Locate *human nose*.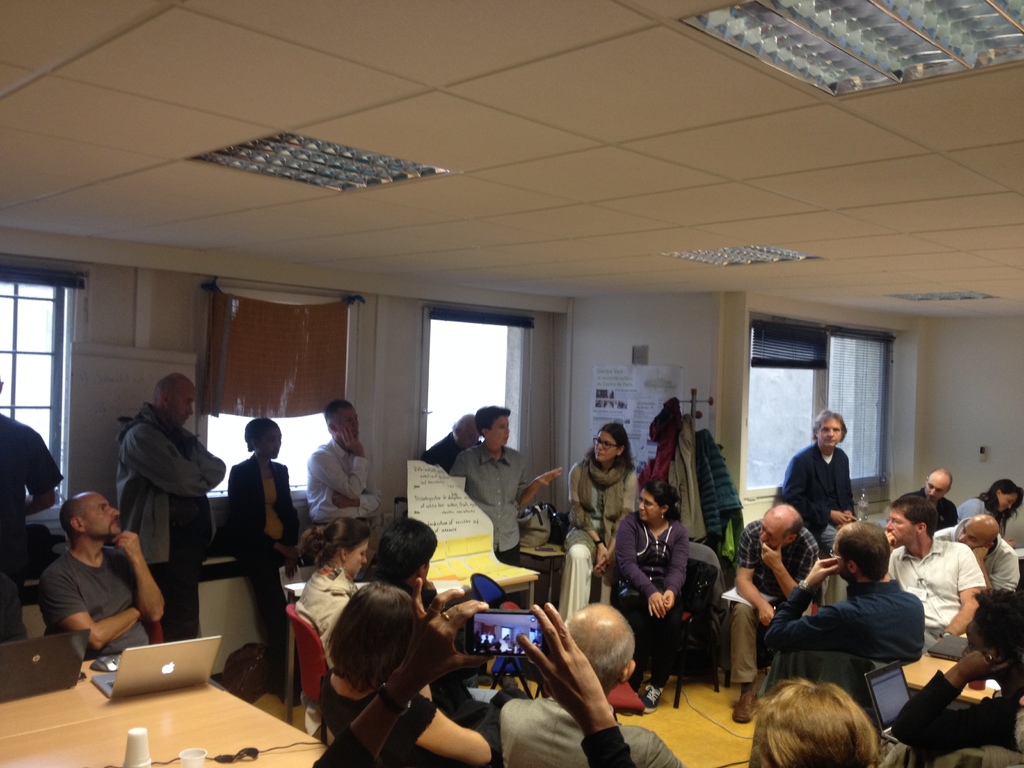
Bounding box: detection(885, 523, 892, 532).
